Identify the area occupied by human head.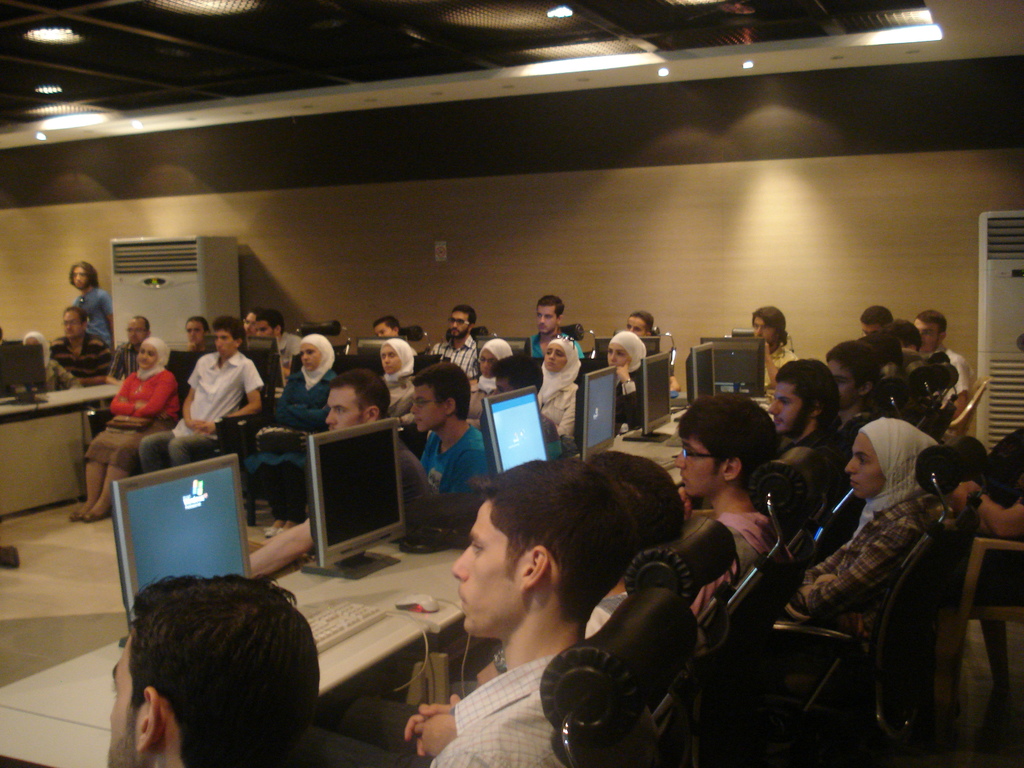
Area: {"left": 751, "top": 305, "right": 785, "bottom": 347}.
